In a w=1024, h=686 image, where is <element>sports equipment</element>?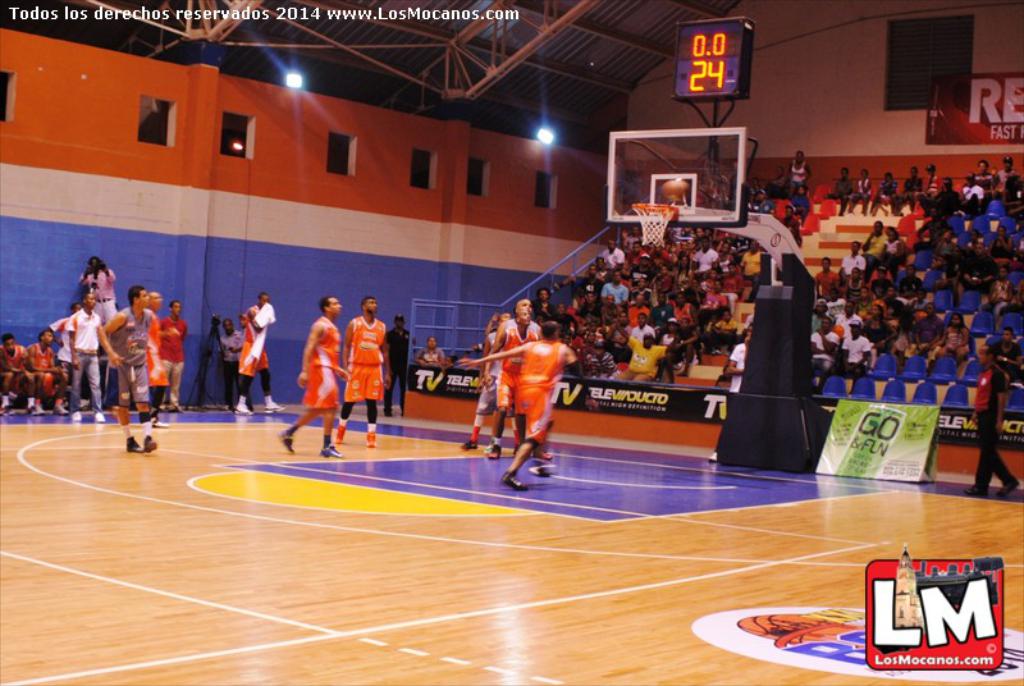
x1=632 y1=203 x2=676 y2=247.
